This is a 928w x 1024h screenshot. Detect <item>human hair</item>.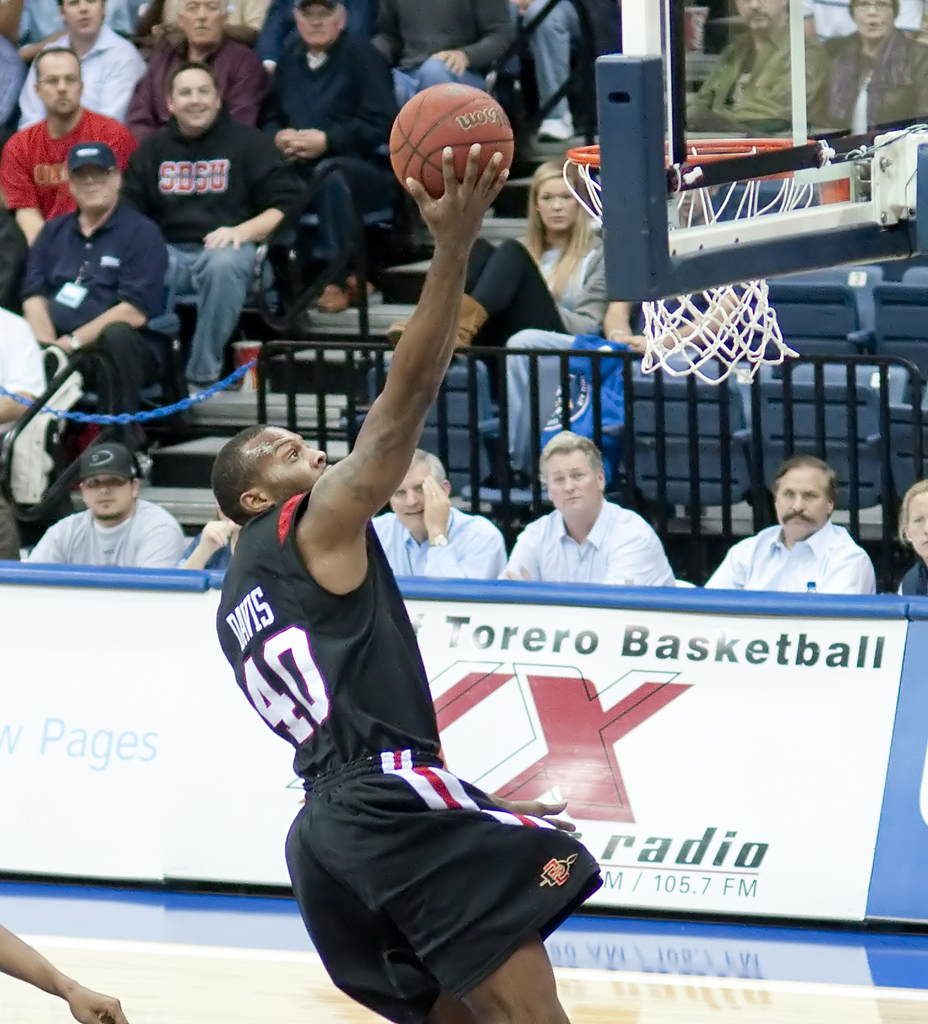
Rect(401, 442, 453, 498).
